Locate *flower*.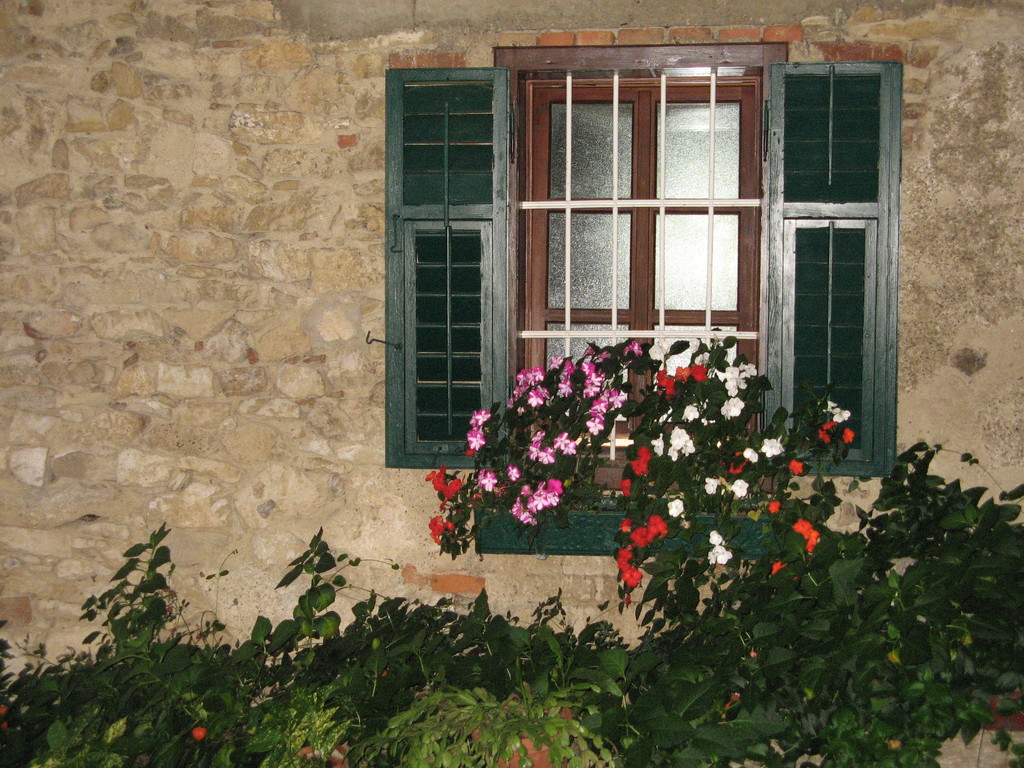
Bounding box: <box>731,479,748,499</box>.
